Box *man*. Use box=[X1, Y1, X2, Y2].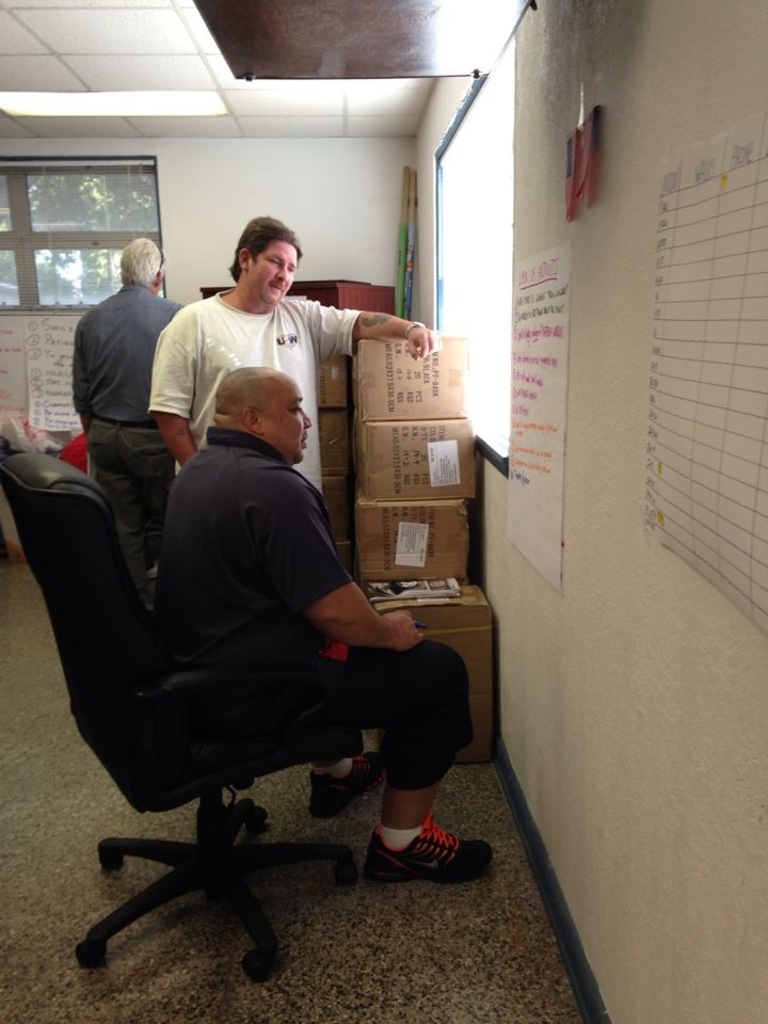
box=[153, 357, 499, 890].
